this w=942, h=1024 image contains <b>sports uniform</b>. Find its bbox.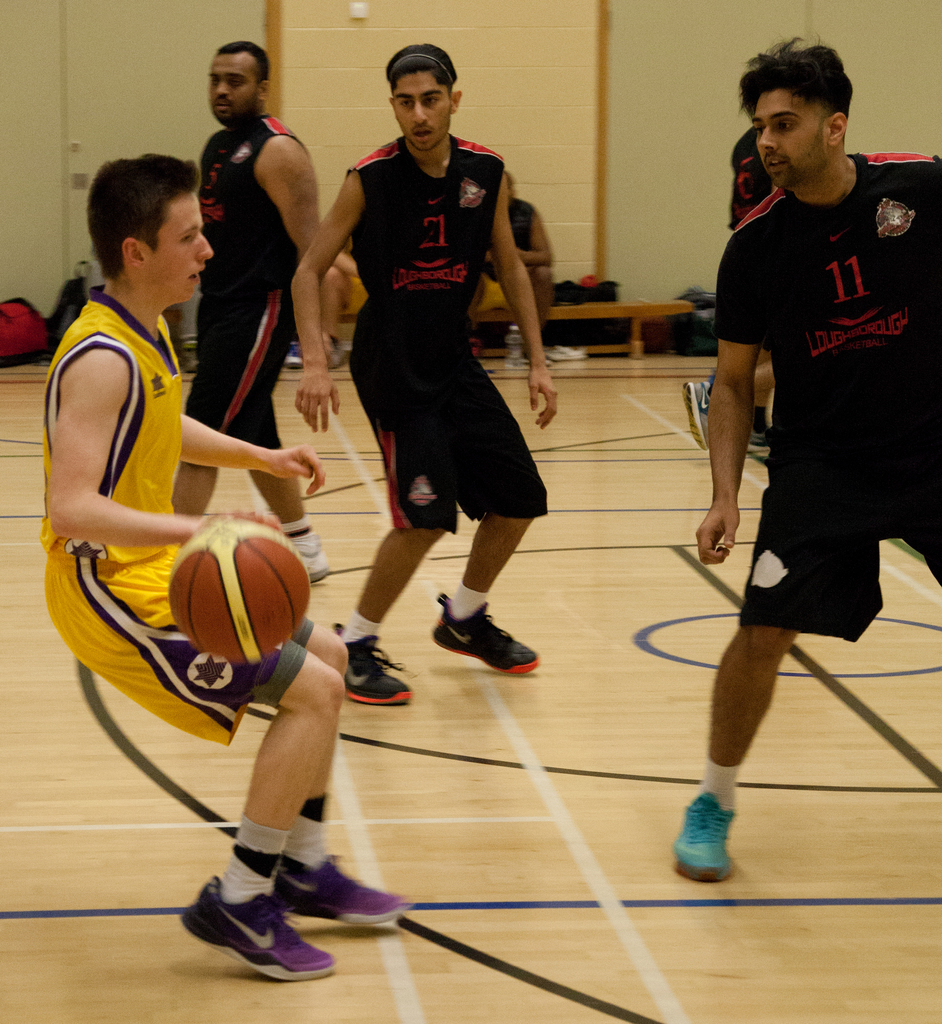
<region>27, 201, 319, 765</region>.
